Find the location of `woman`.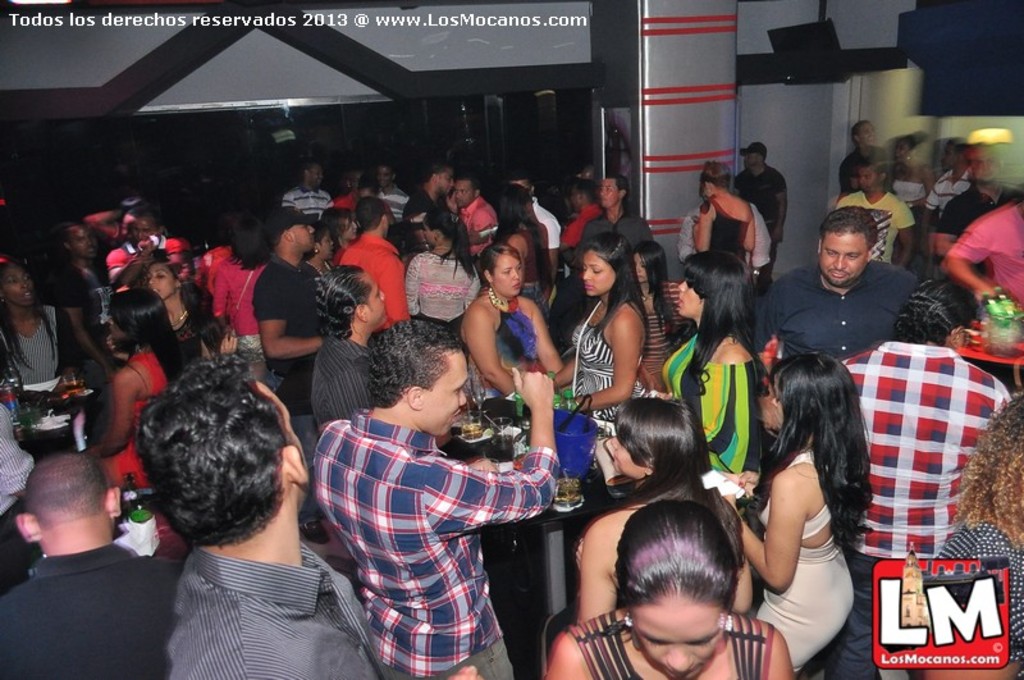
Location: left=846, top=287, right=1010, bottom=676.
